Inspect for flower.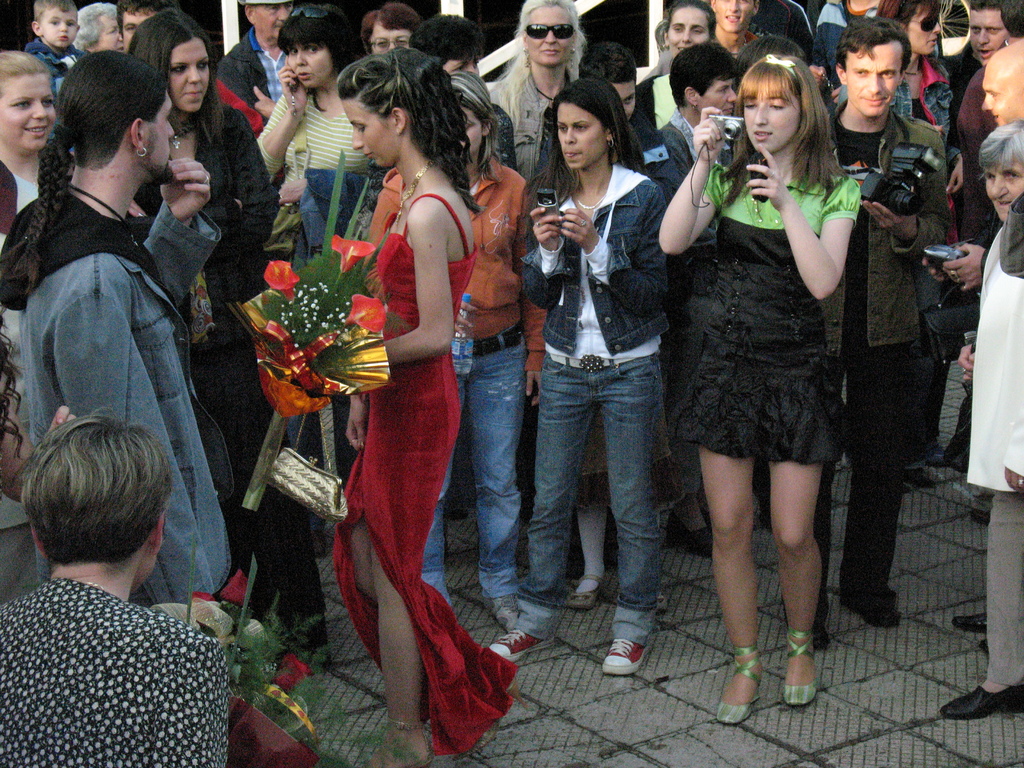
Inspection: Rect(220, 569, 249, 607).
